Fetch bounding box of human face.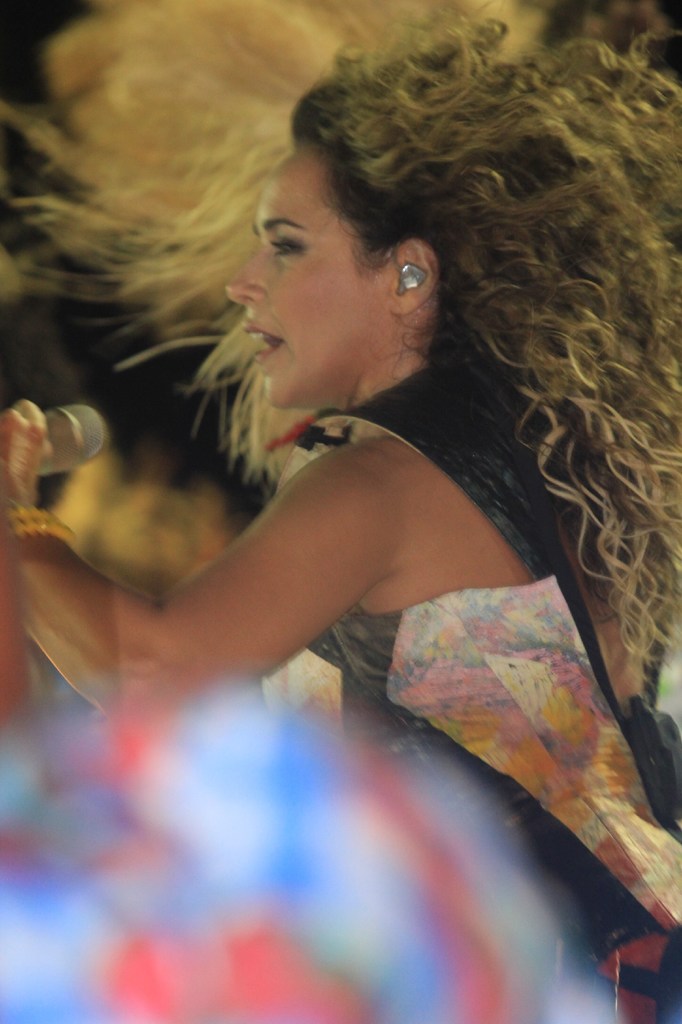
Bbox: [218, 142, 395, 413].
